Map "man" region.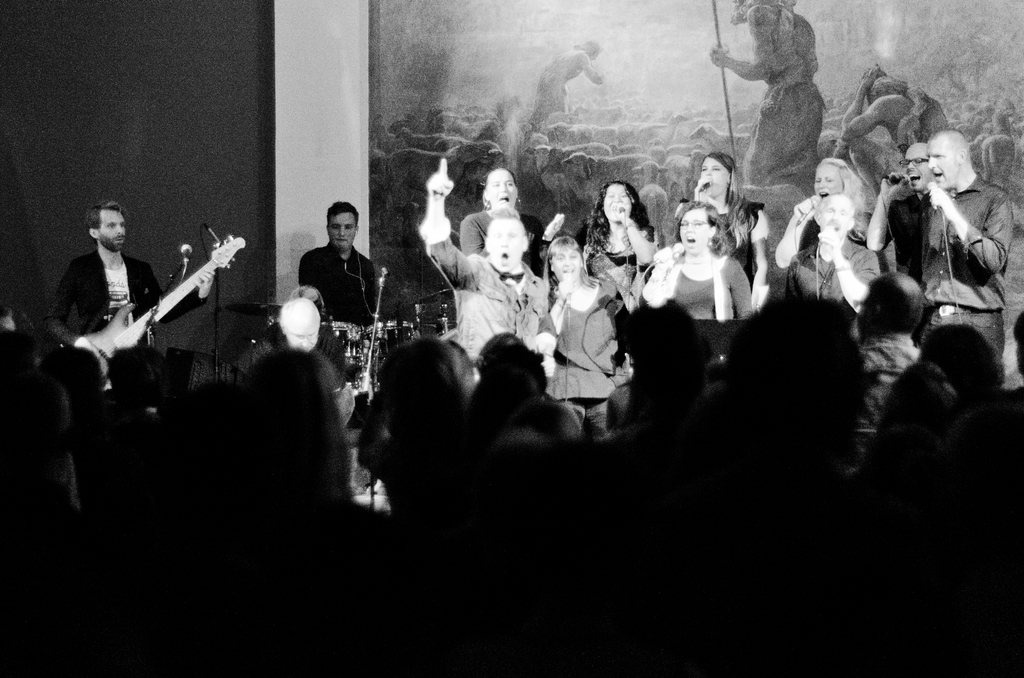
Mapped to [863, 141, 945, 354].
